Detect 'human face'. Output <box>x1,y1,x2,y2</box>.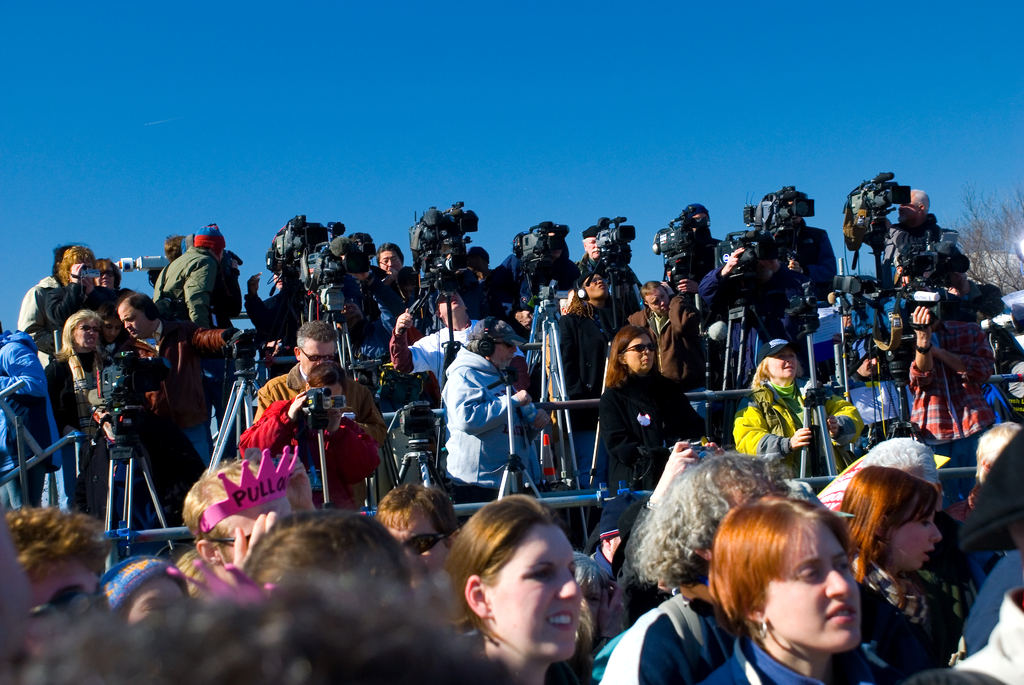
<box>644,285,668,318</box>.
